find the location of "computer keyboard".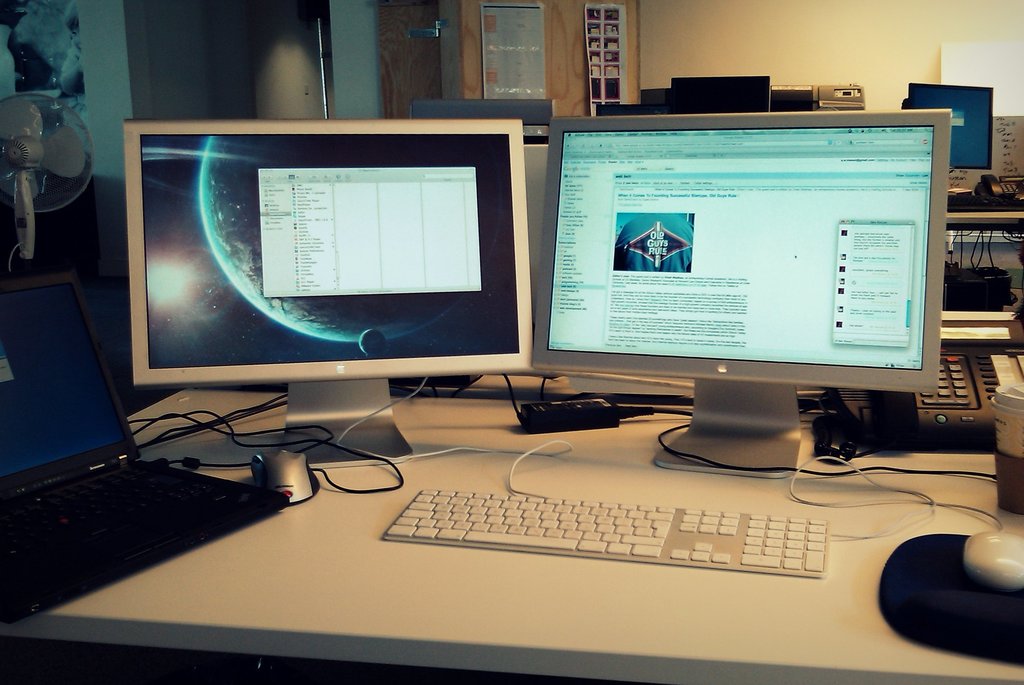
Location: [382, 487, 829, 581].
